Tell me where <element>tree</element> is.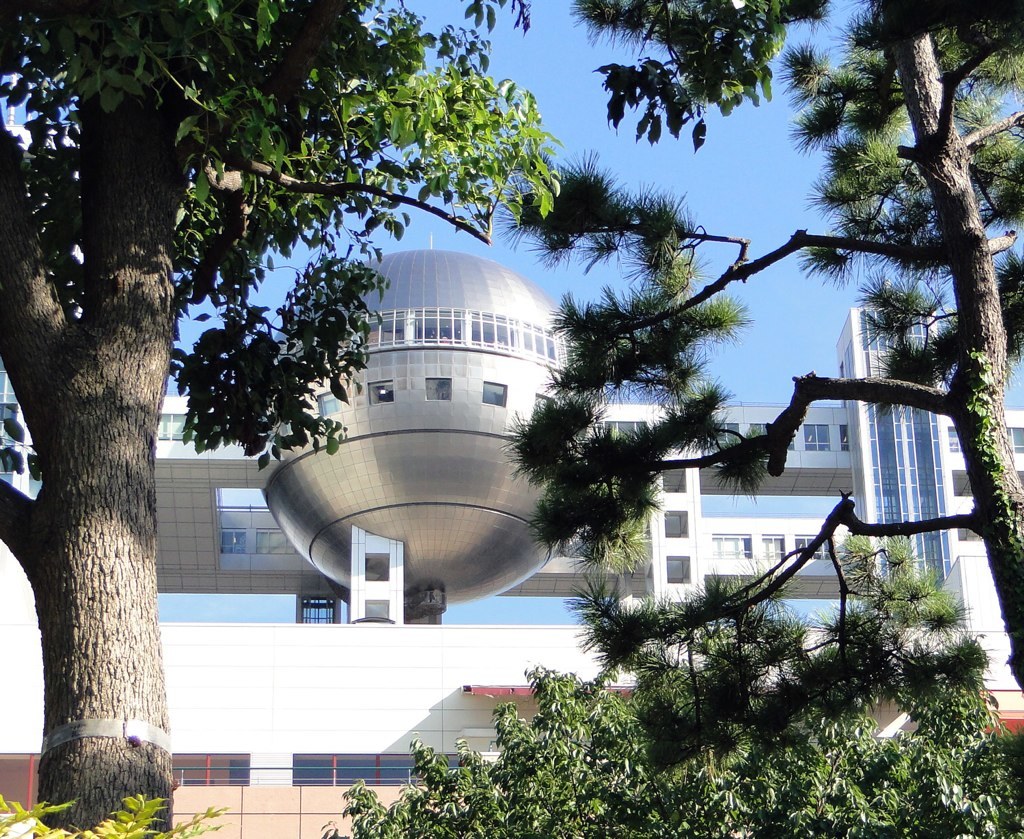
<element>tree</element> is at bbox=(0, 0, 557, 838).
